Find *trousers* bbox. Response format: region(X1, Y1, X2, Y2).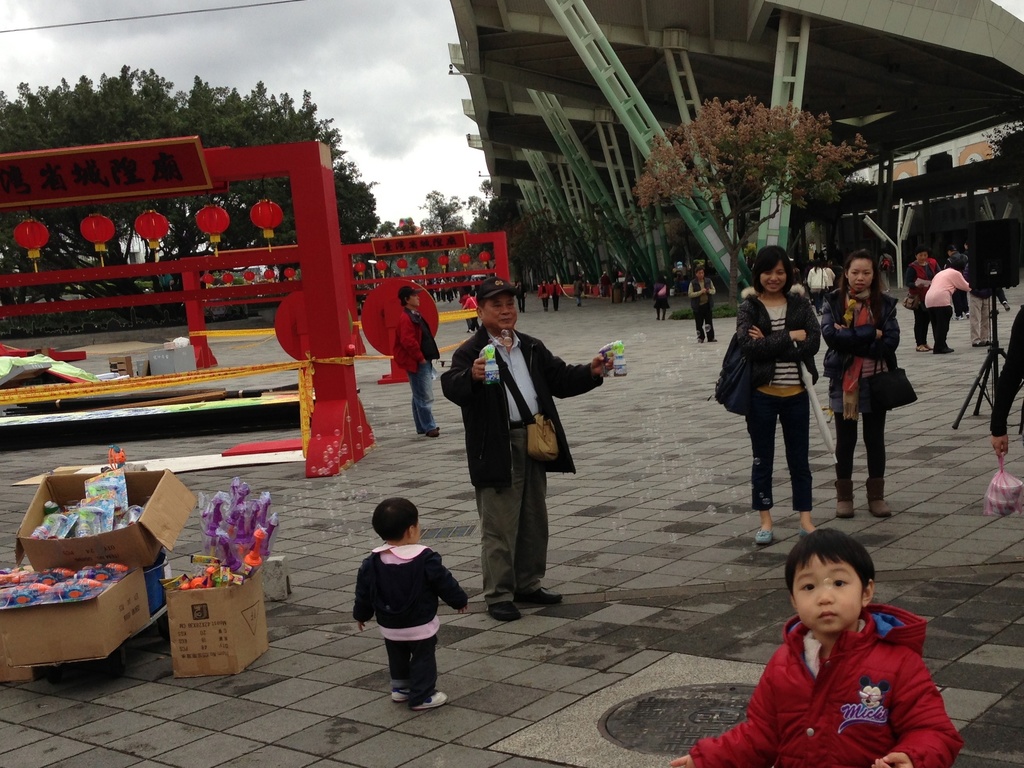
region(832, 409, 888, 501).
